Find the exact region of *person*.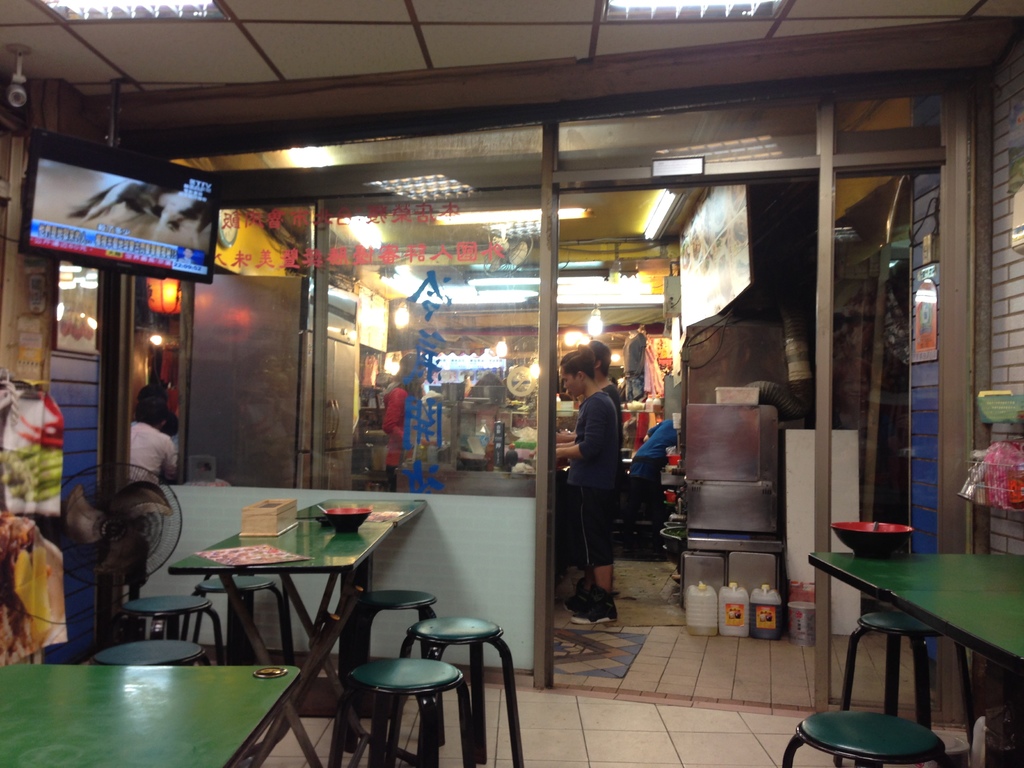
Exact region: <box>571,340,629,595</box>.
